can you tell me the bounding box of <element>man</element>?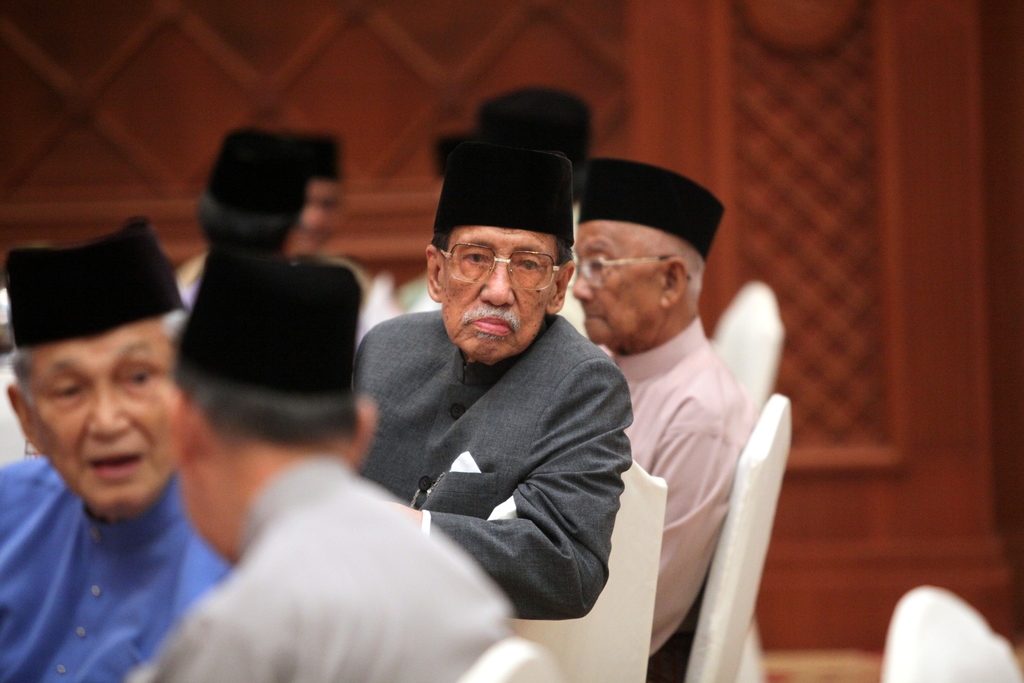
crop(408, 91, 621, 387).
